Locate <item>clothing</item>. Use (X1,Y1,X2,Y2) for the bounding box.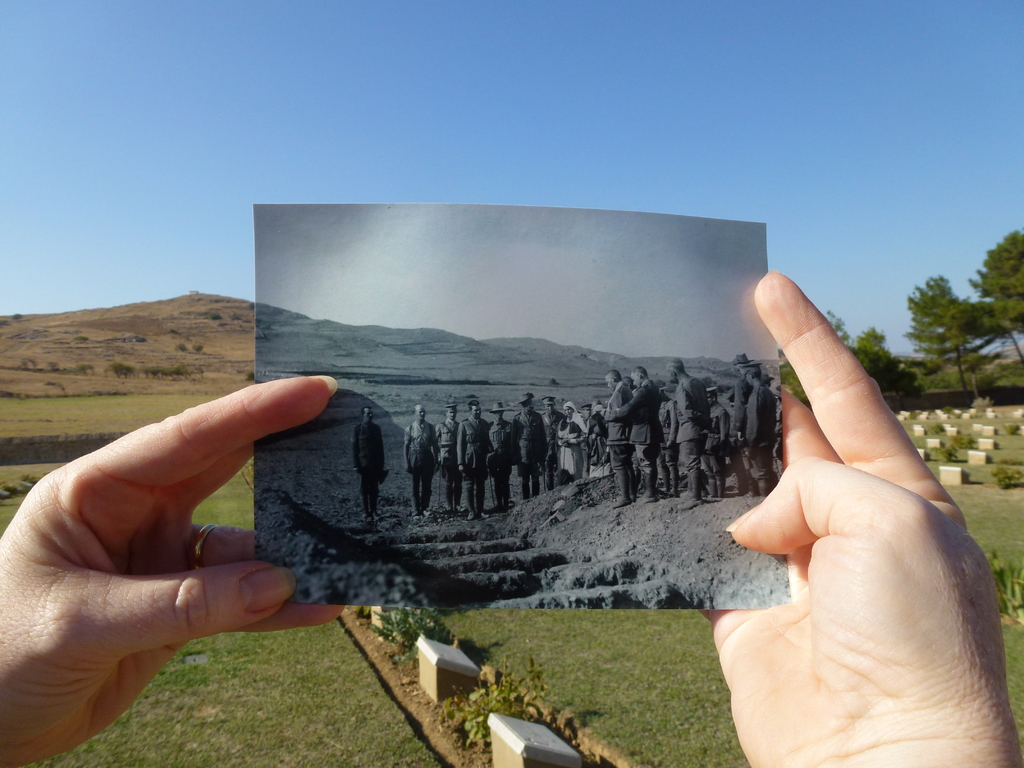
(731,372,753,478).
